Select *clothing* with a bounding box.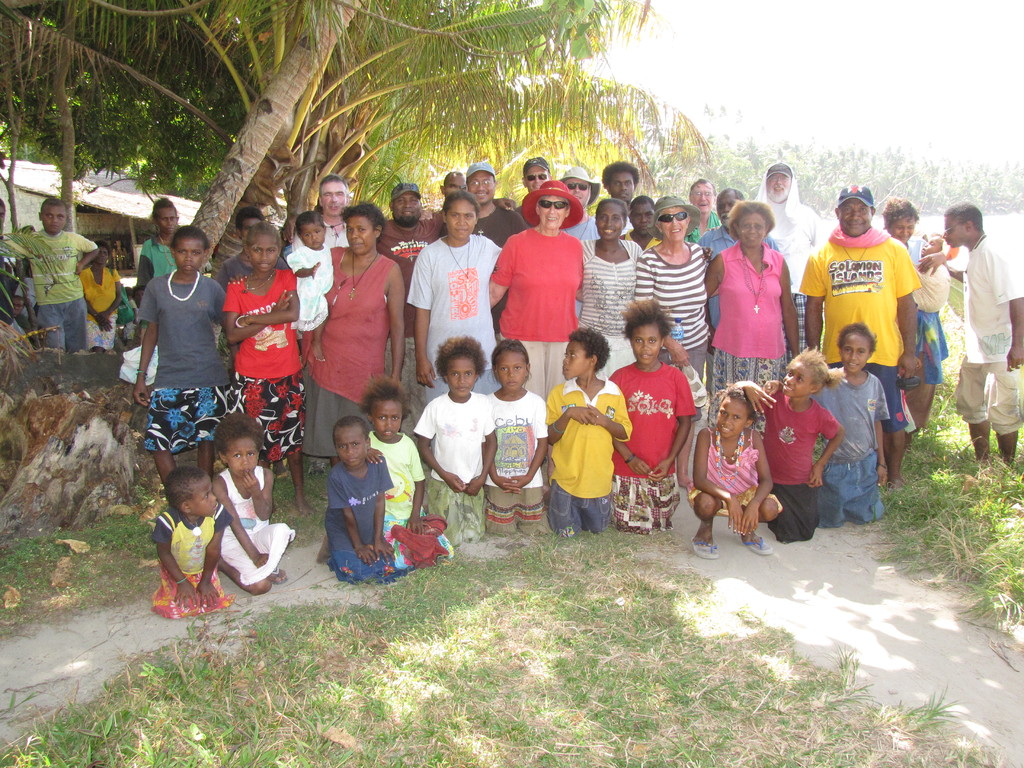
region(372, 428, 456, 570).
